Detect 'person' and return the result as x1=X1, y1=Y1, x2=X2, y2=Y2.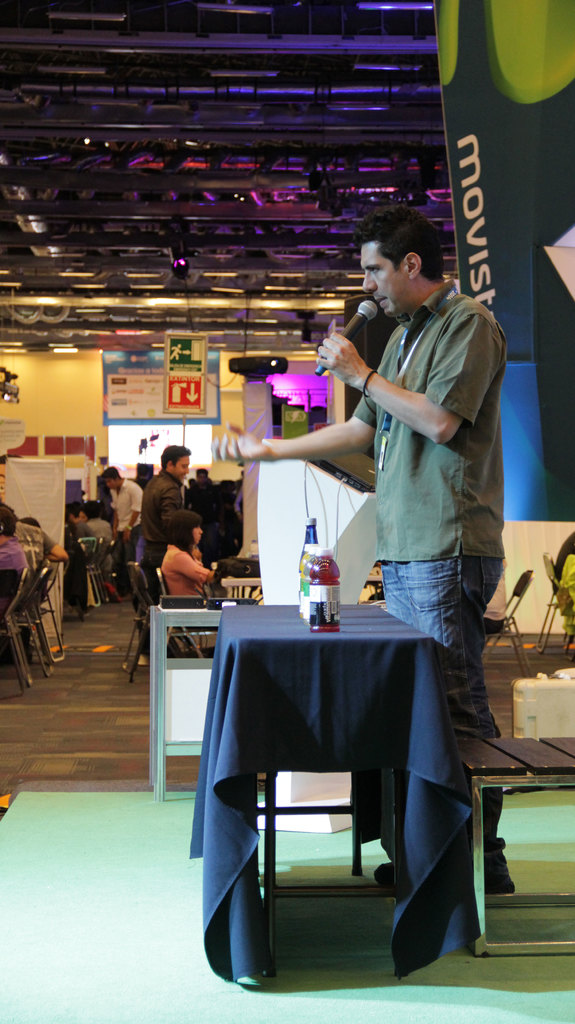
x1=209, y1=200, x2=508, y2=899.
